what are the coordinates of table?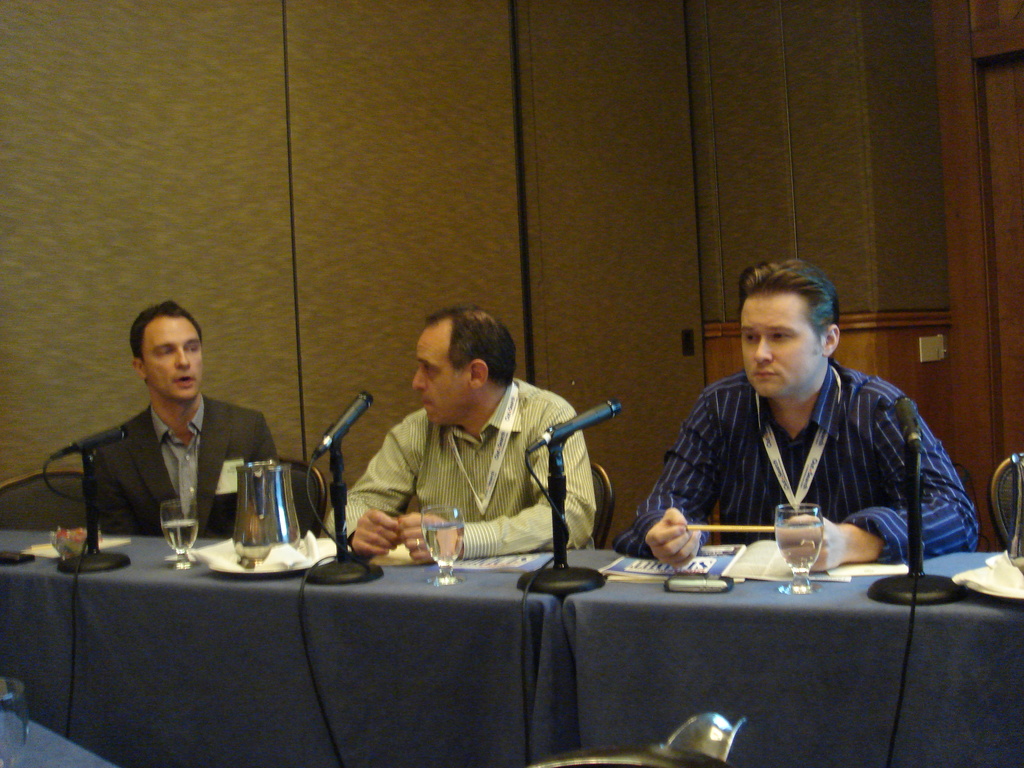
x1=0 y1=529 x2=1023 y2=767.
